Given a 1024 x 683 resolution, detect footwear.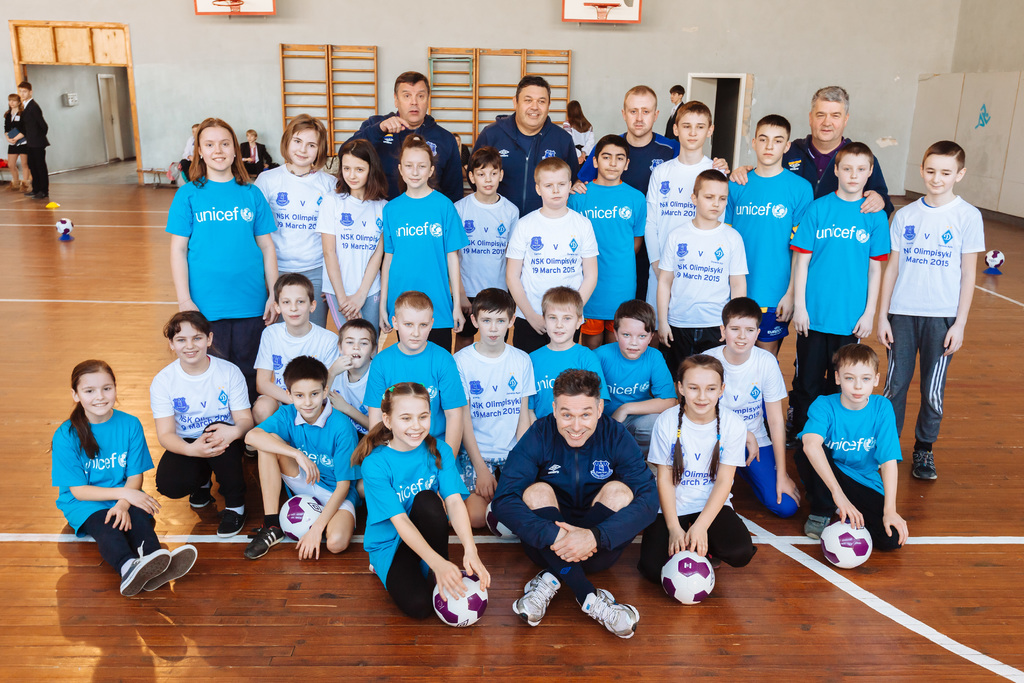
x1=191, y1=488, x2=217, y2=512.
